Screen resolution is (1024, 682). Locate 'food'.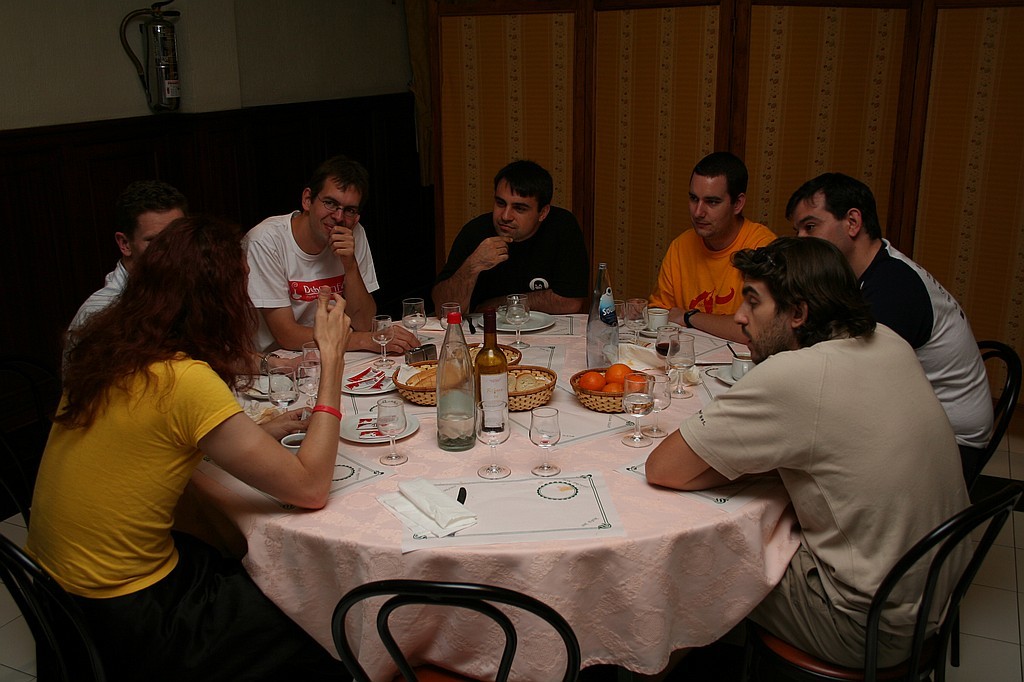
517, 370, 550, 392.
